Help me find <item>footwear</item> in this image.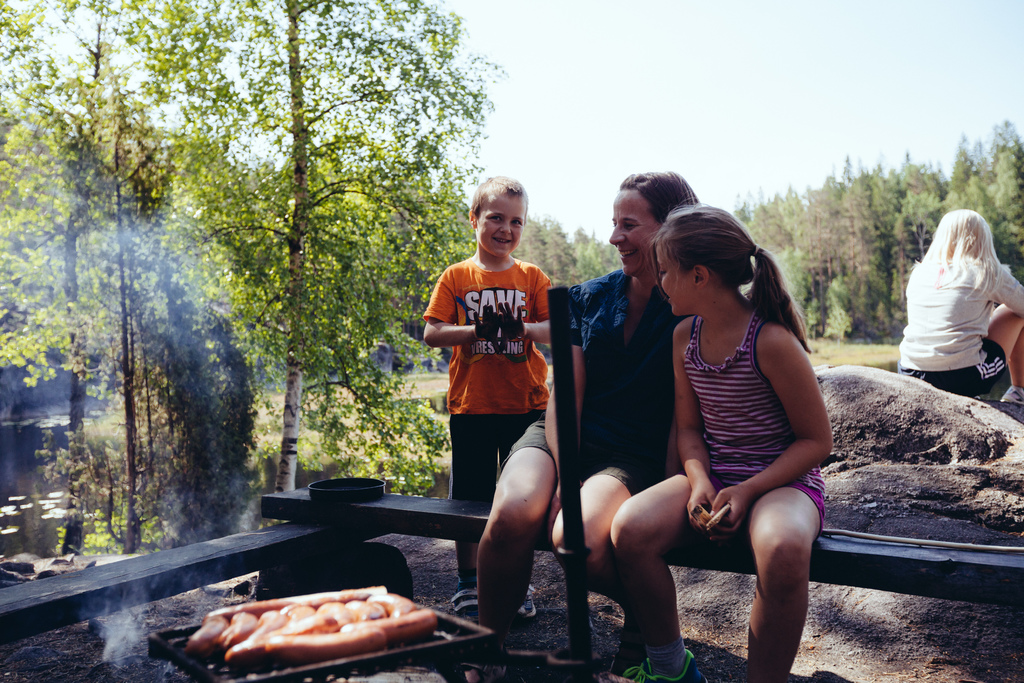
Found it: rect(452, 584, 491, 636).
